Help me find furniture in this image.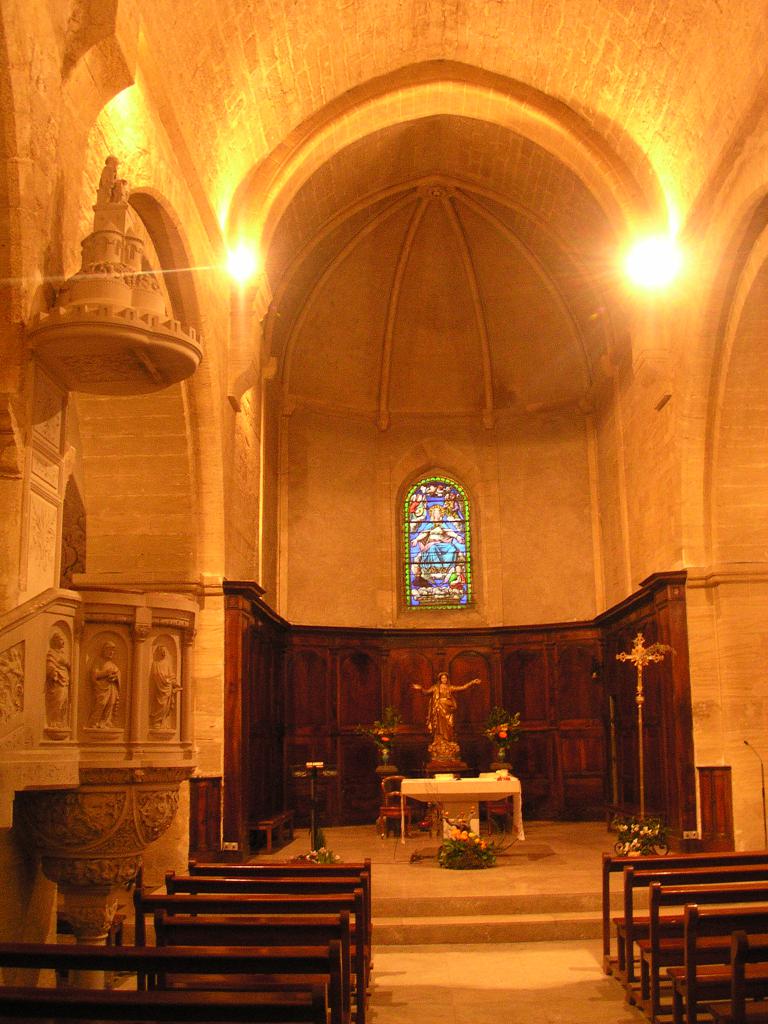
Found it: x1=249, y1=806, x2=294, y2=855.
